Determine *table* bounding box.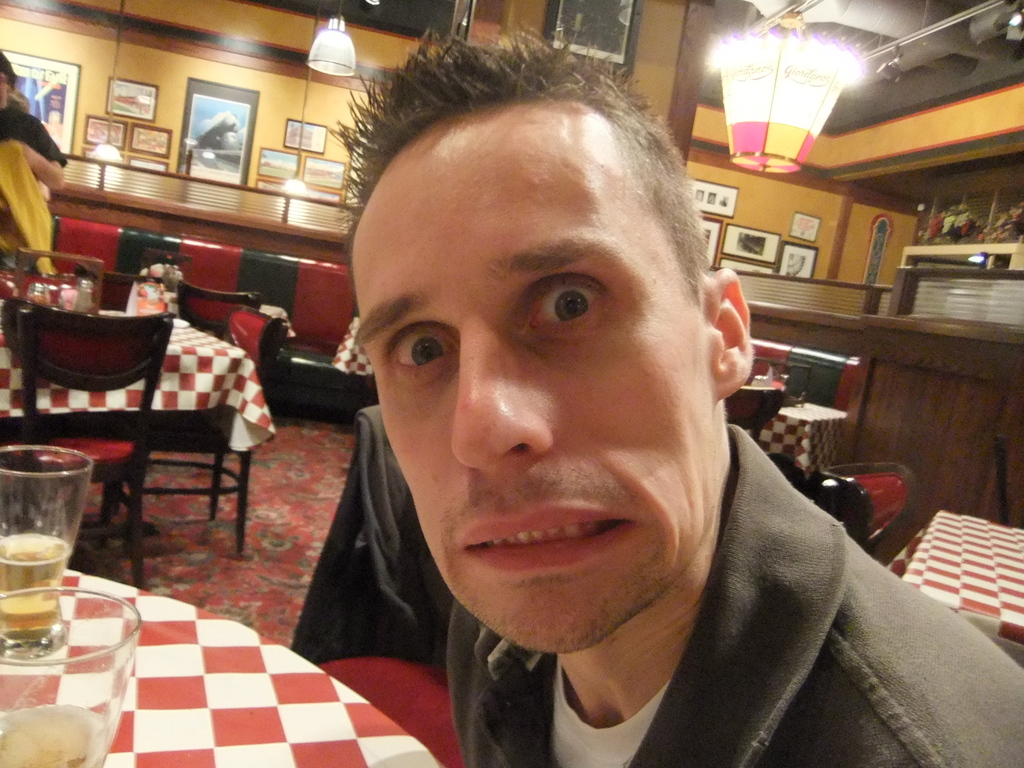
Determined: [x1=900, y1=506, x2=1023, y2=646].
